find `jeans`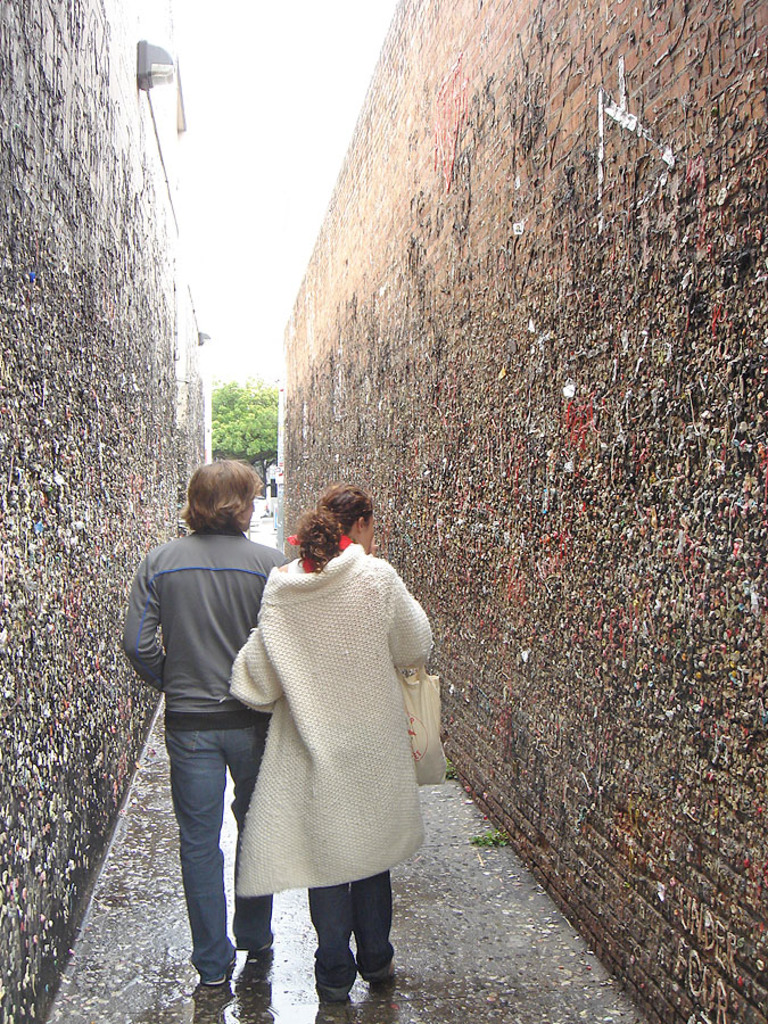
159 702 269 988
